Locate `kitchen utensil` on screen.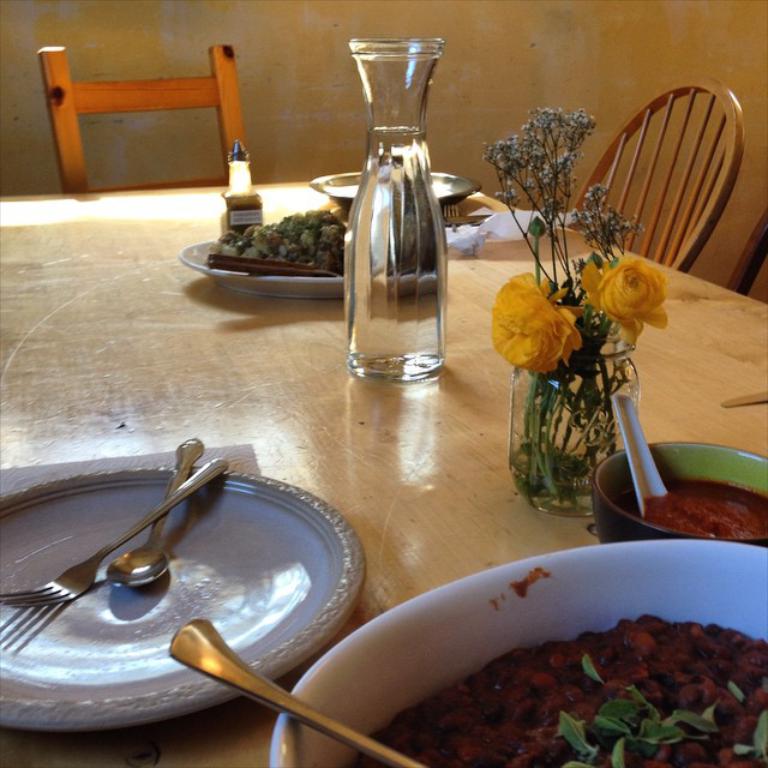
On screen at {"left": 308, "top": 167, "right": 480, "bottom": 210}.
